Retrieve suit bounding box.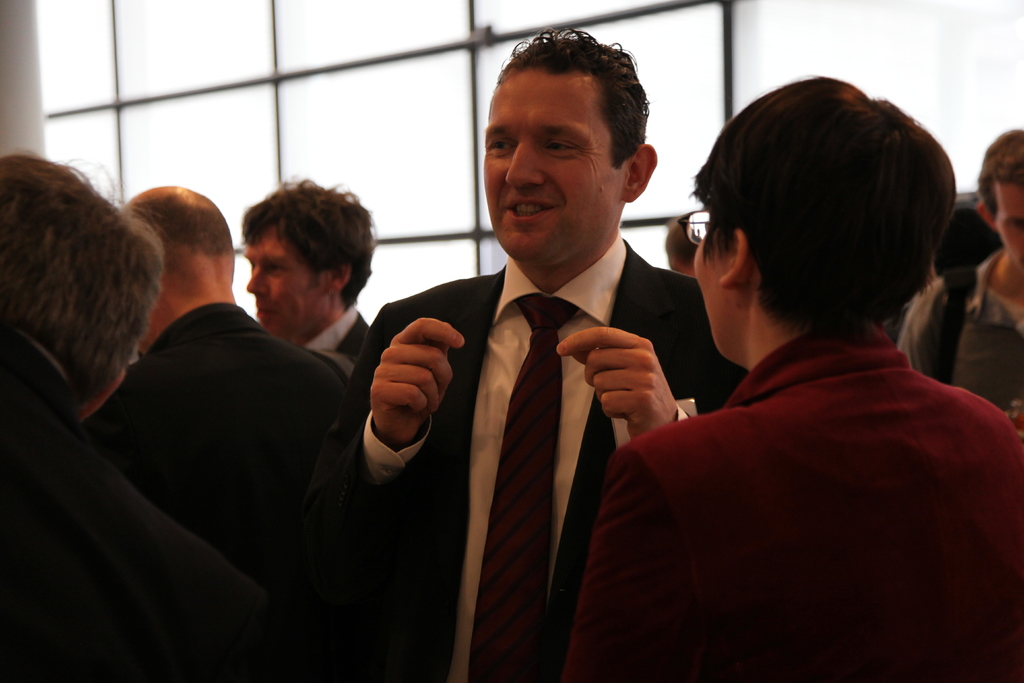
Bounding box: detection(88, 304, 361, 645).
